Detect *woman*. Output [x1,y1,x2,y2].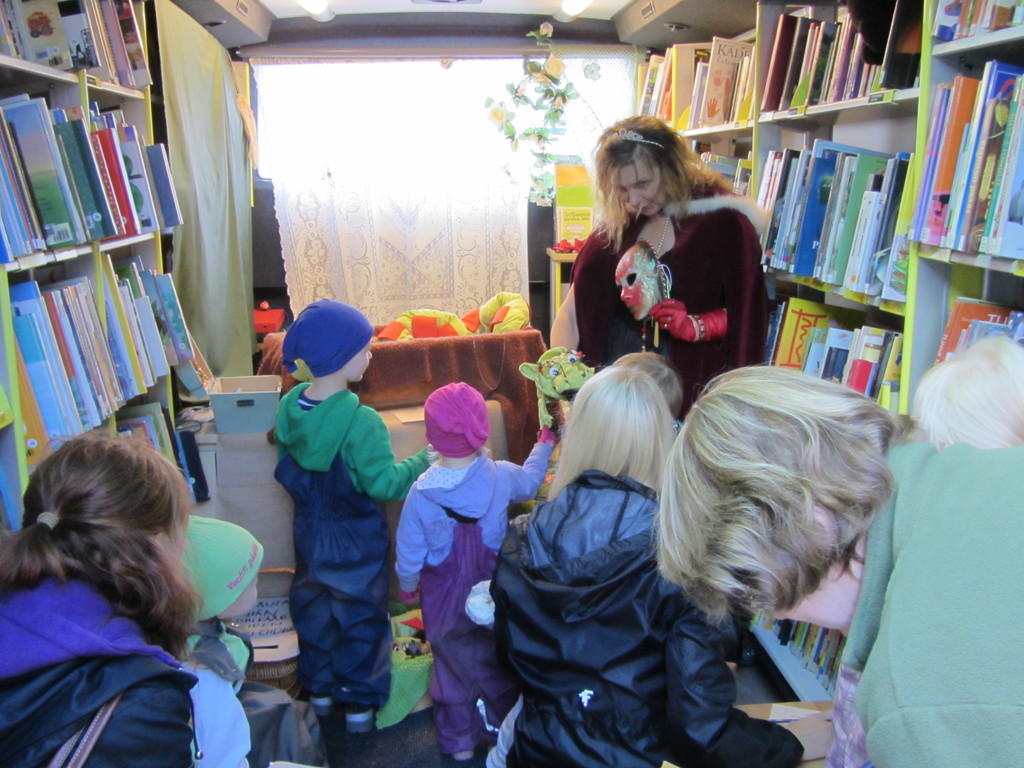
[492,349,838,767].
